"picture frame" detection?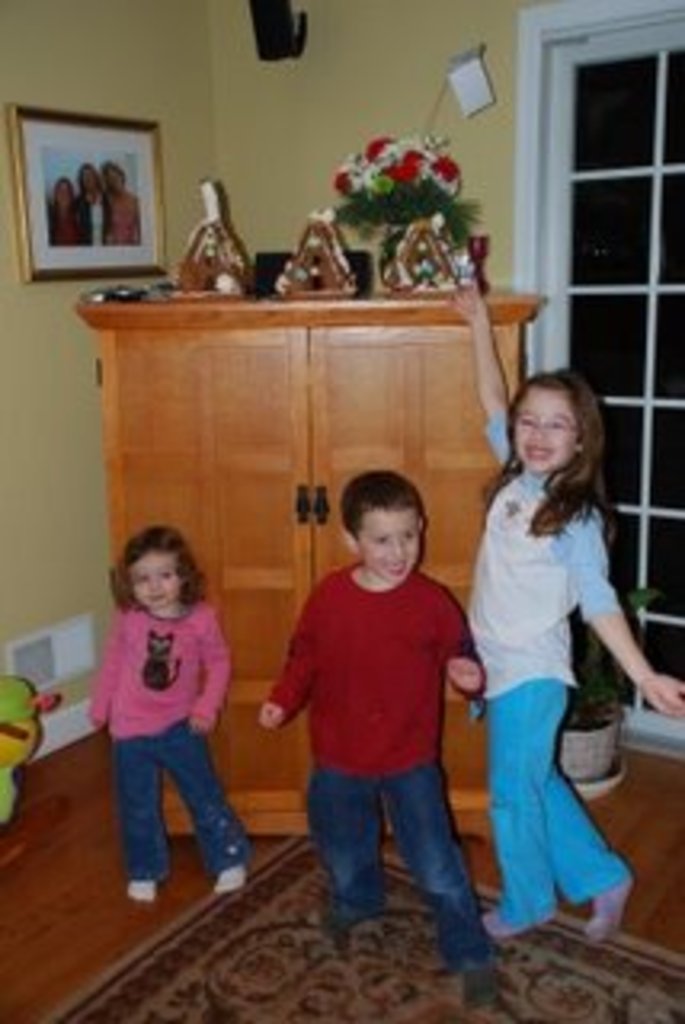
detection(6, 99, 170, 278)
